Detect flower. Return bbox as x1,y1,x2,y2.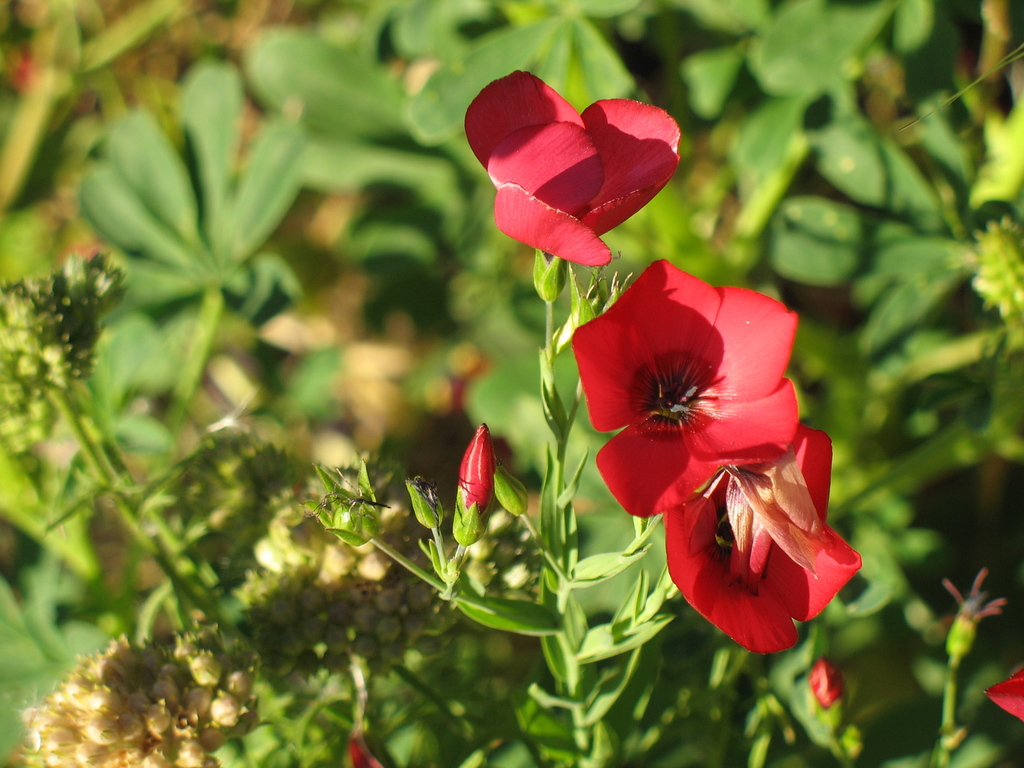
806,664,851,707.
